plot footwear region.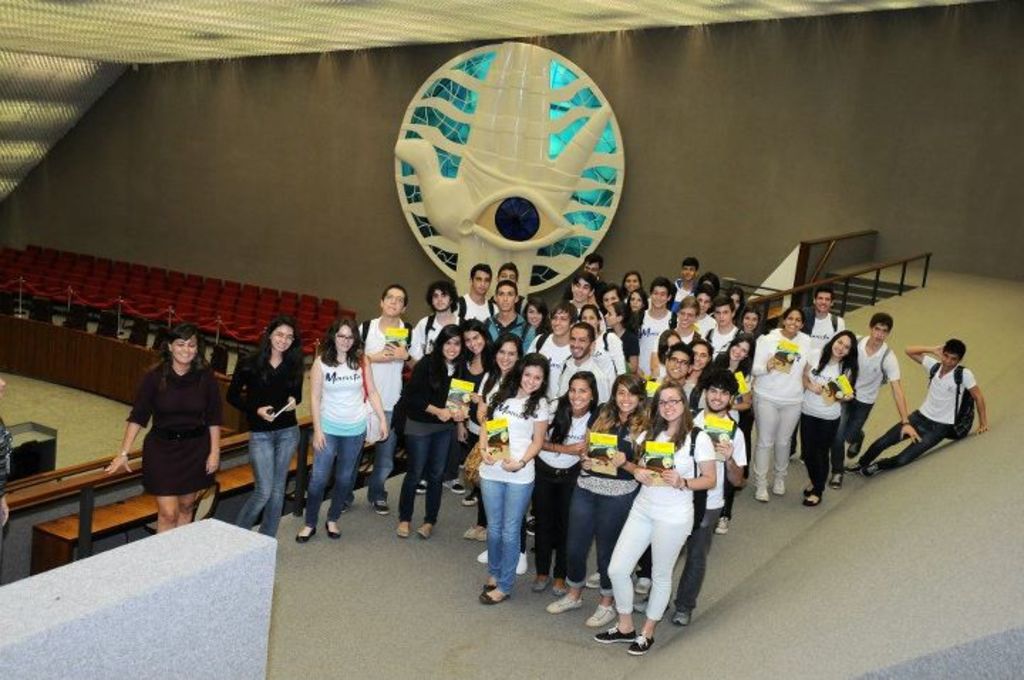
Plotted at [585,603,619,627].
